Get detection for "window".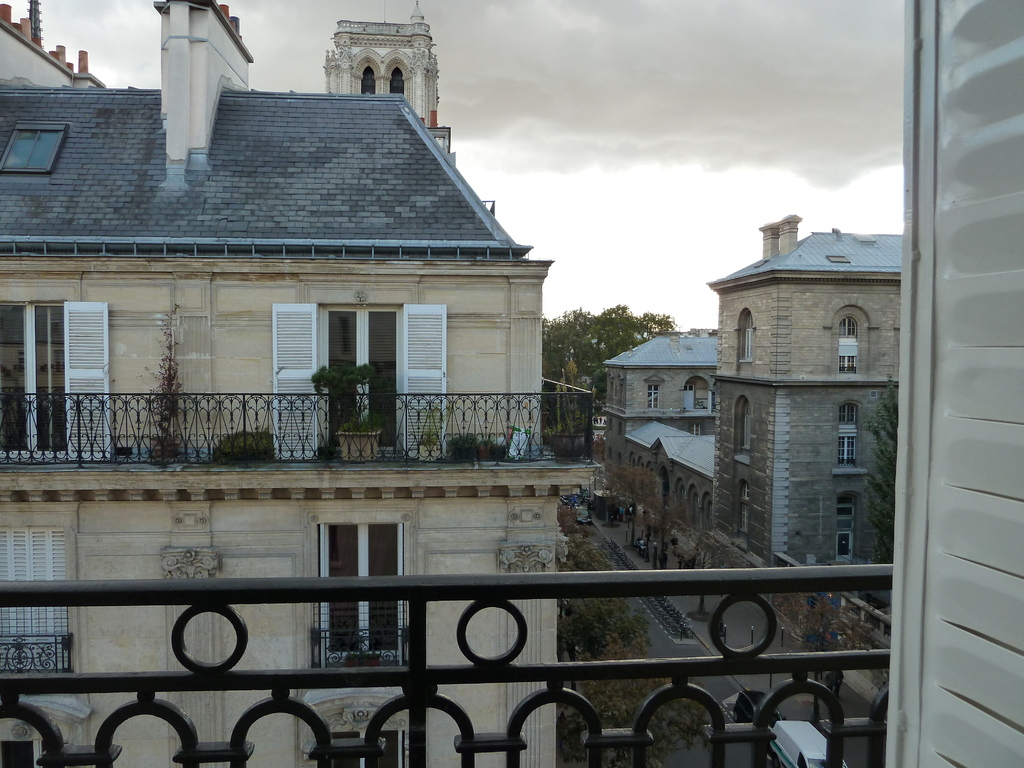
Detection: (831,300,868,380).
